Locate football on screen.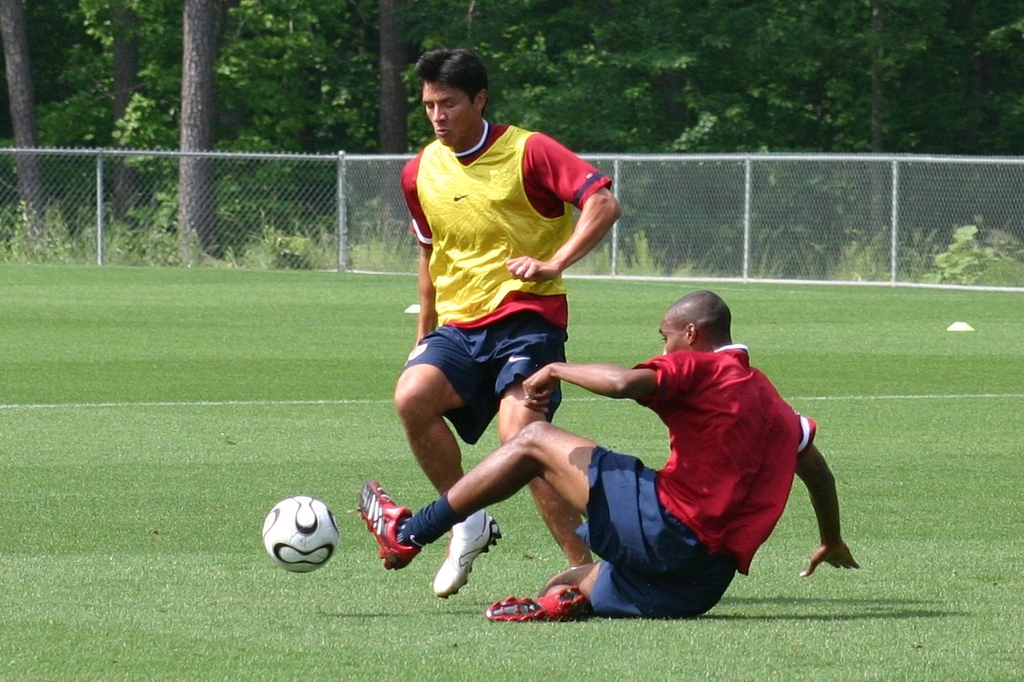
On screen at x1=260 y1=491 x2=339 y2=571.
